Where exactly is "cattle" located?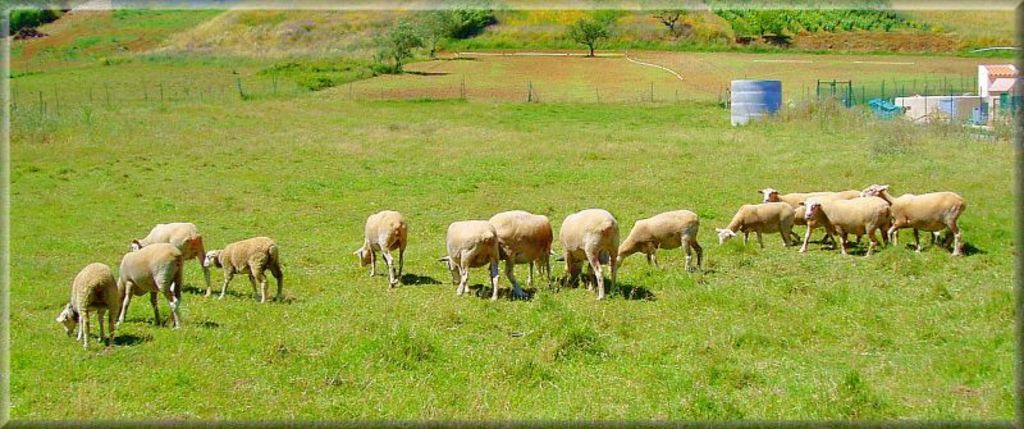
Its bounding box is (714, 201, 804, 256).
